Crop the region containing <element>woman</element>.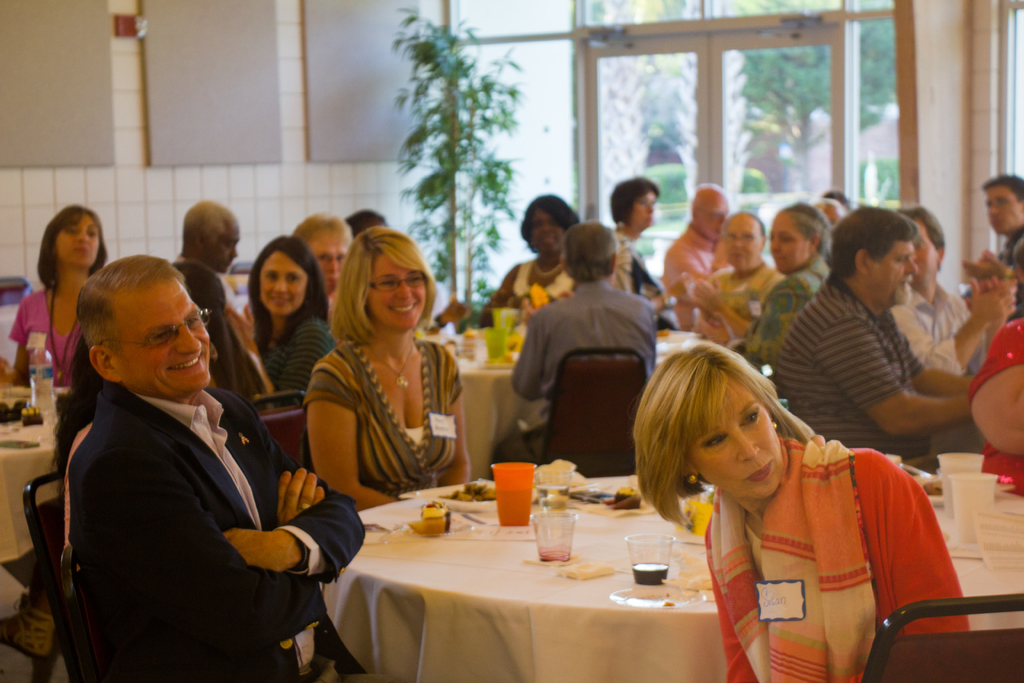
Crop region: [x1=244, y1=236, x2=326, y2=403].
